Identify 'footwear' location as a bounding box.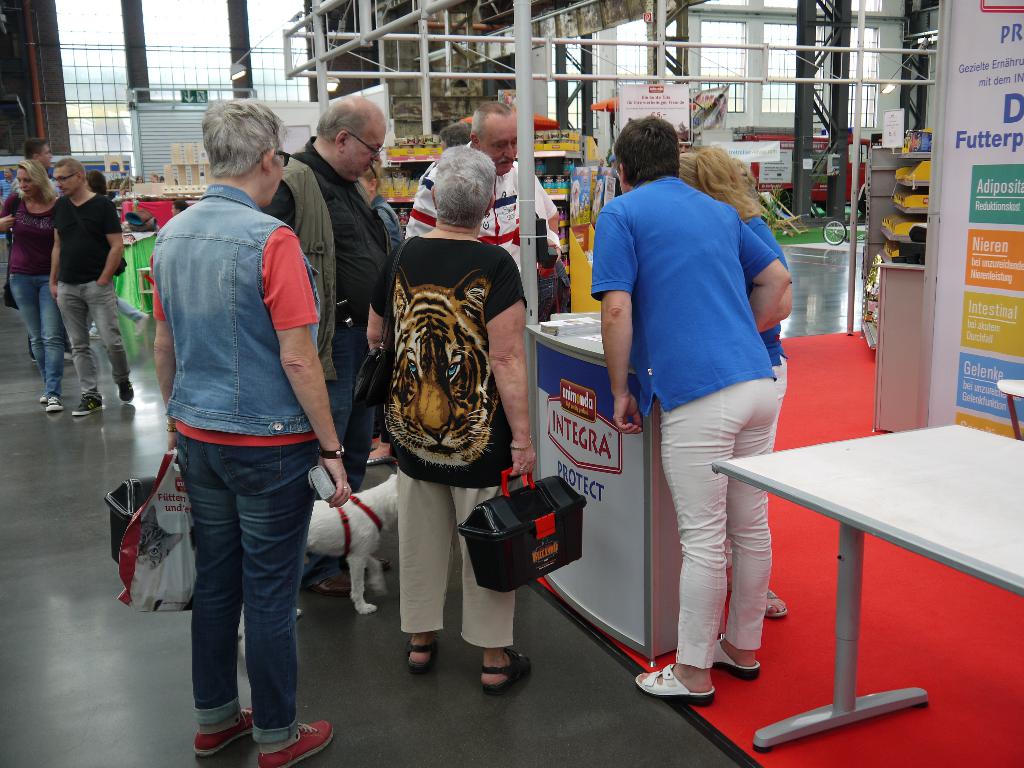
Rect(262, 717, 335, 767).
